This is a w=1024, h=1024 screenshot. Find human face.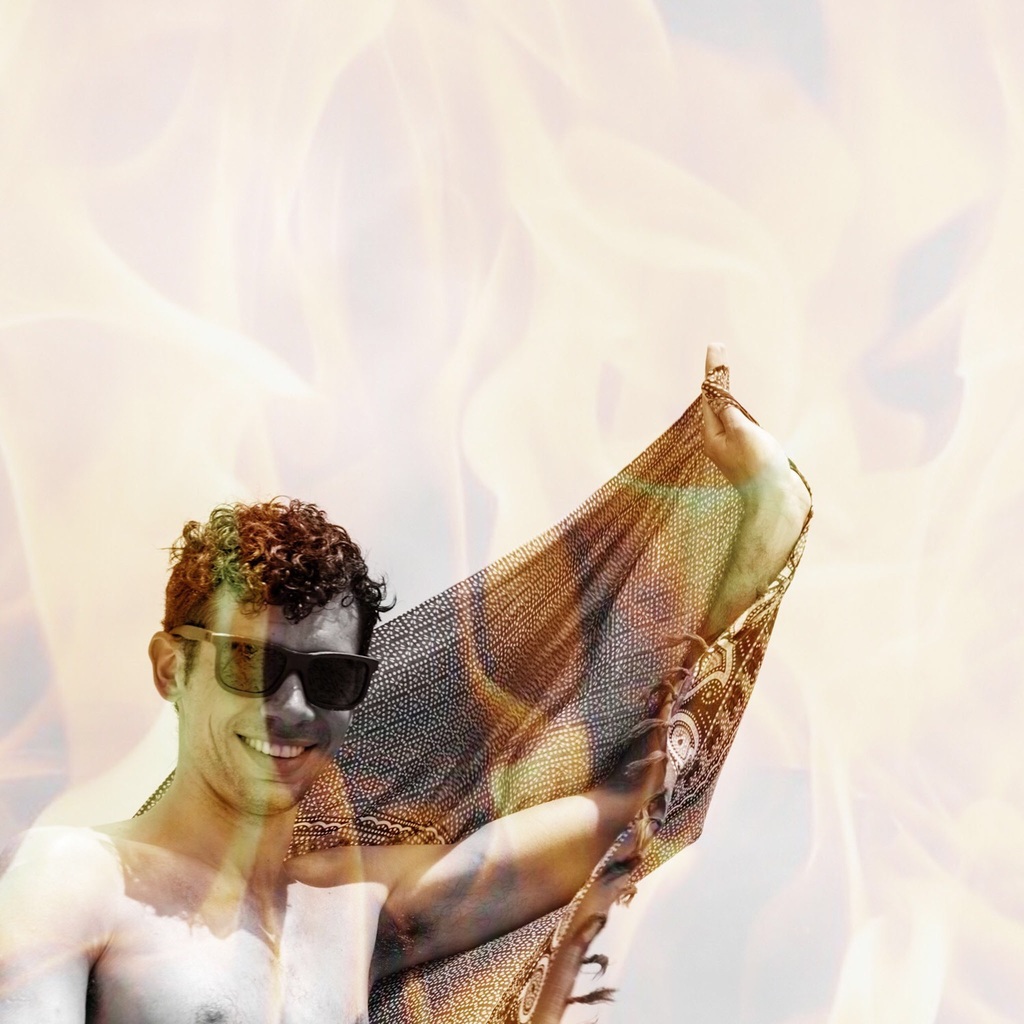
Bounding box: left=180, top=616, right=365, bottom=817.
